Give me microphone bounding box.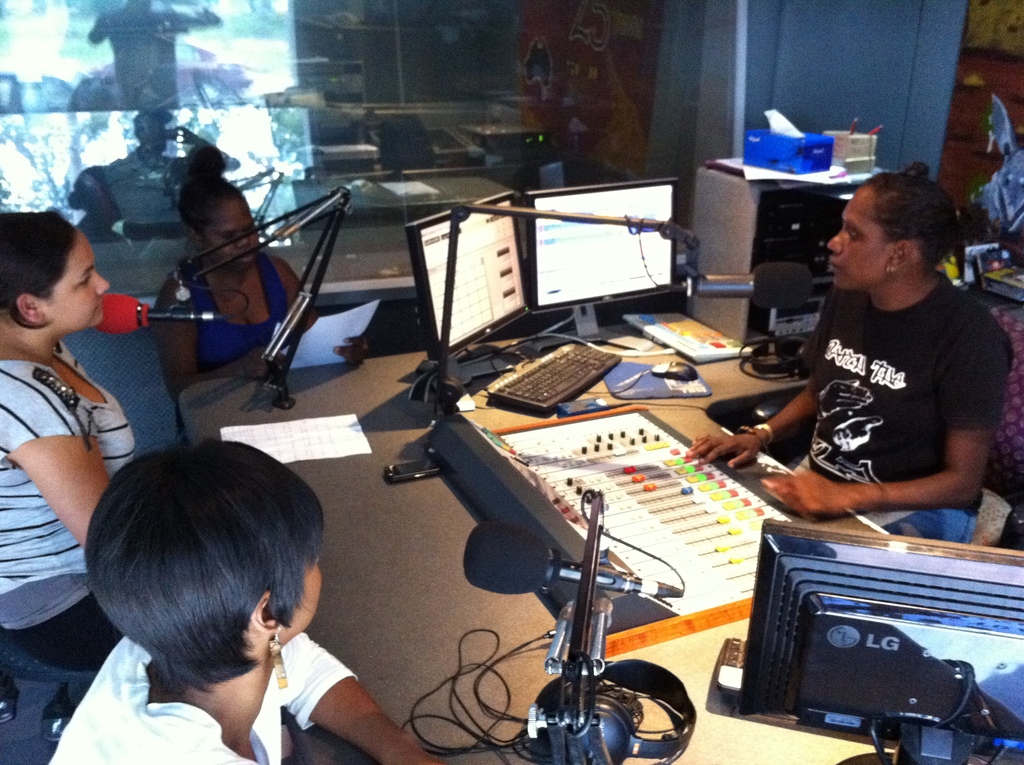
[459, 522, 679, 603].
